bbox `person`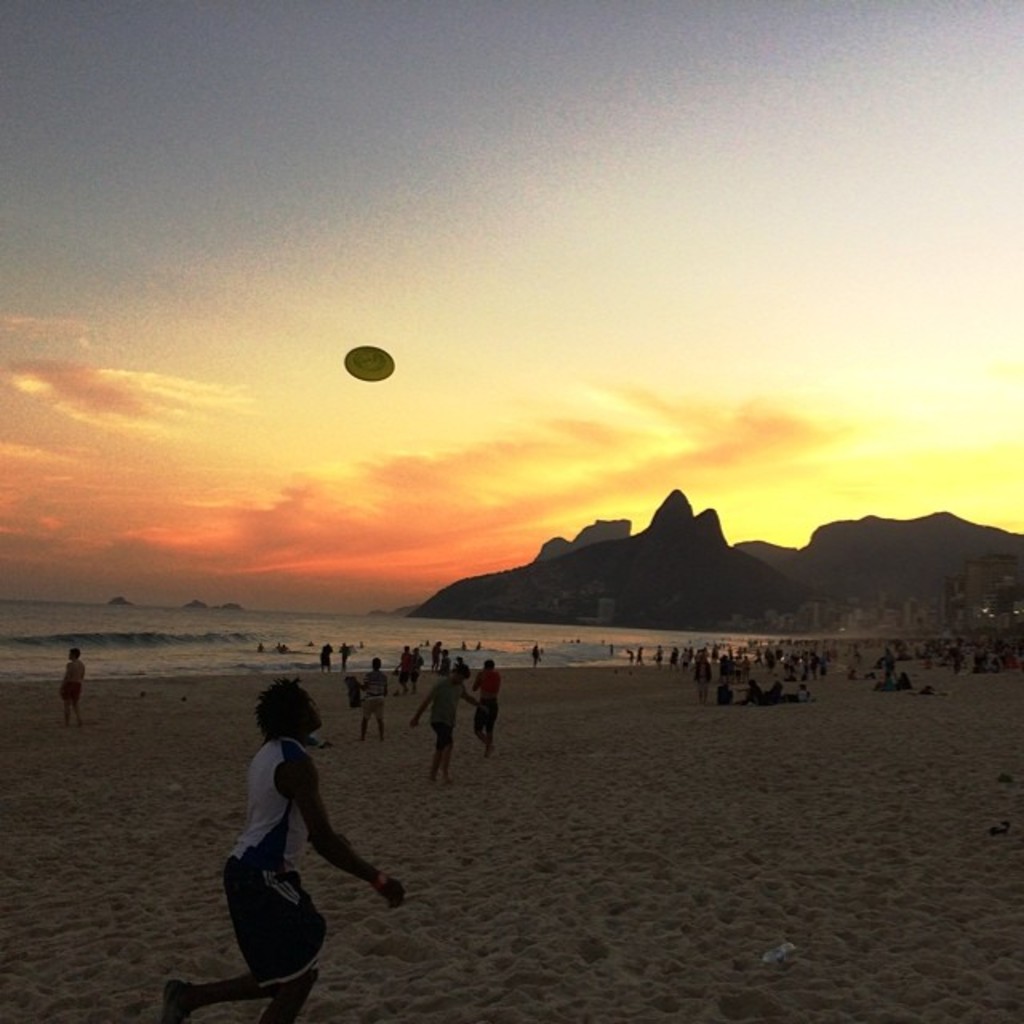
bbox=[318, 640, 333, 675]
